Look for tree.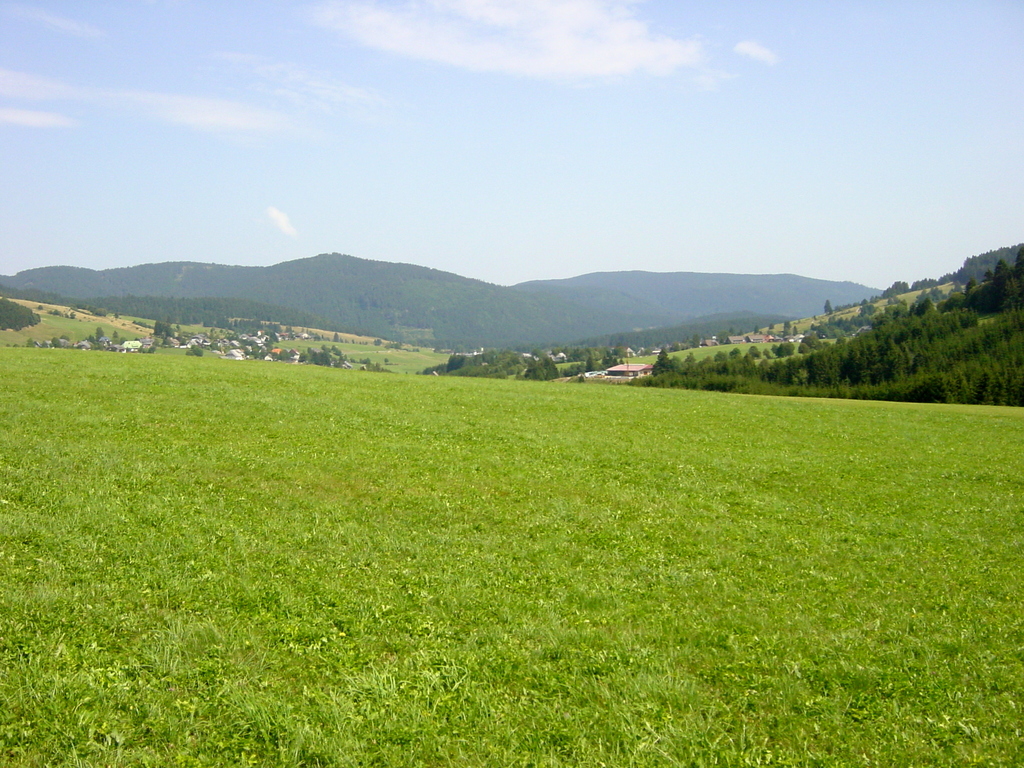
Found: [x1=527, y1=360, x2=563, y2=380].
